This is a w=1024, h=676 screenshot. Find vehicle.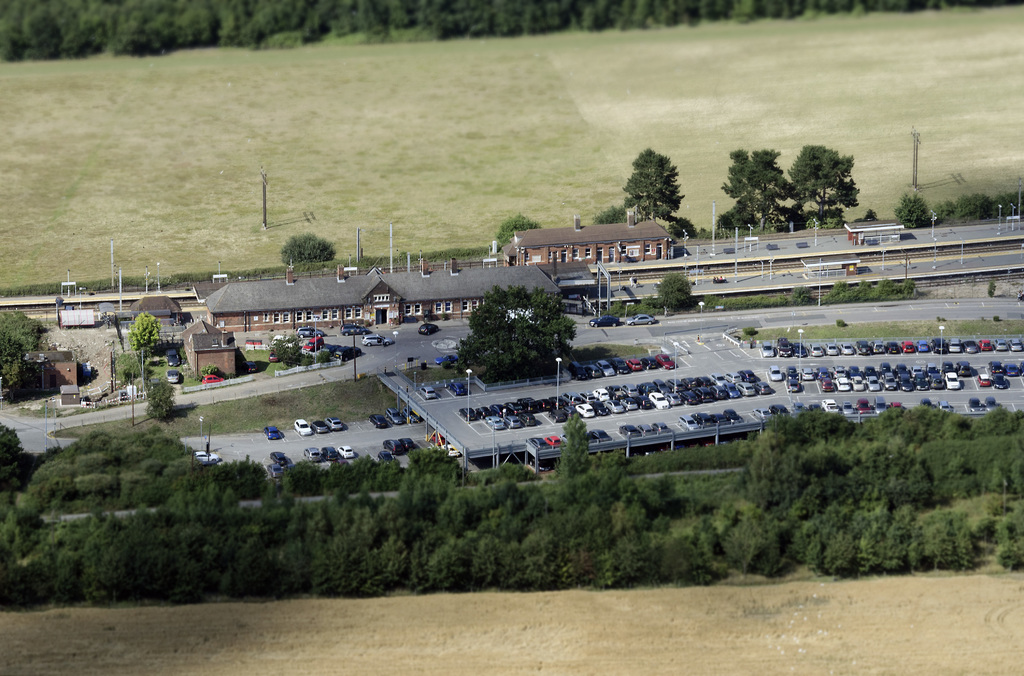
Bounding box: (909, 366, 926, 376).
